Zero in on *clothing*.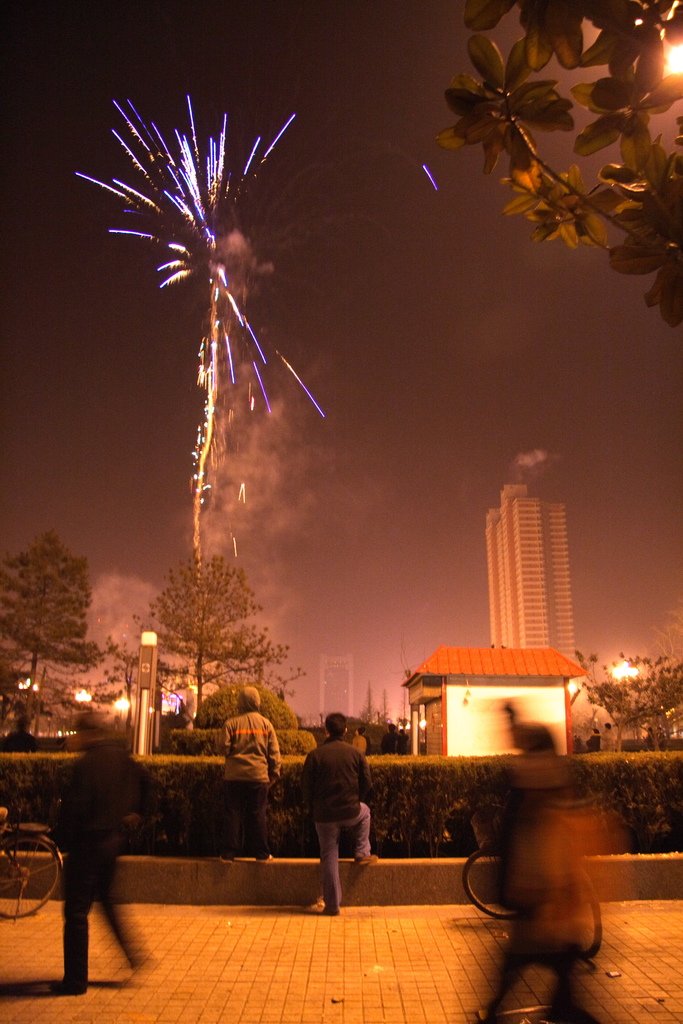
Zeroed in: locate(300, 726, 377, 909).
